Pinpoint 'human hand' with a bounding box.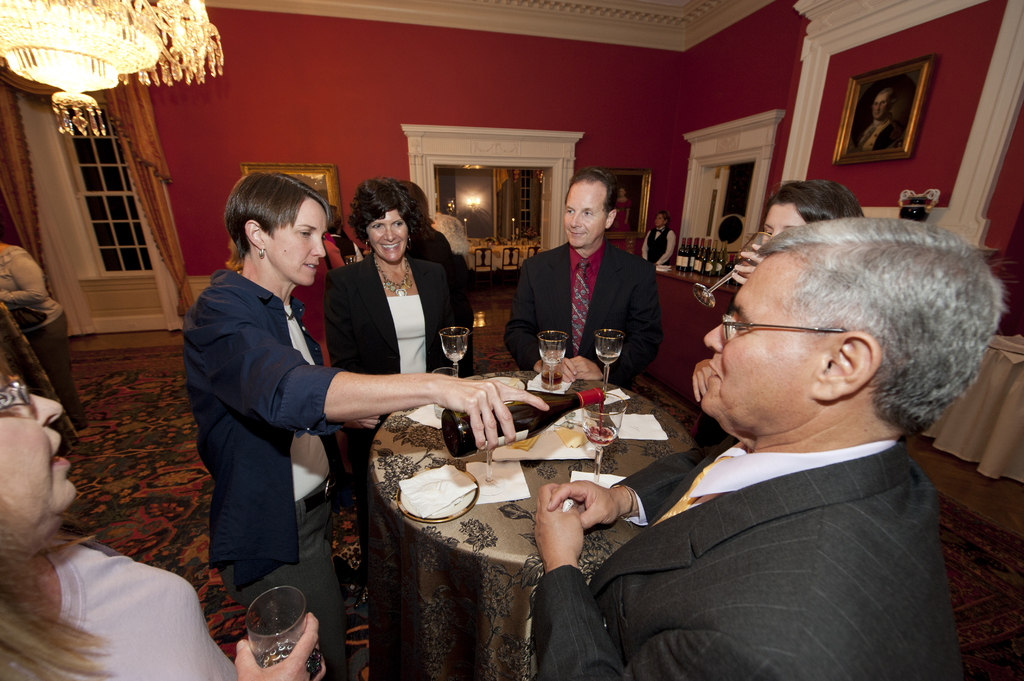
BBox(531, 355, 582, 385).
